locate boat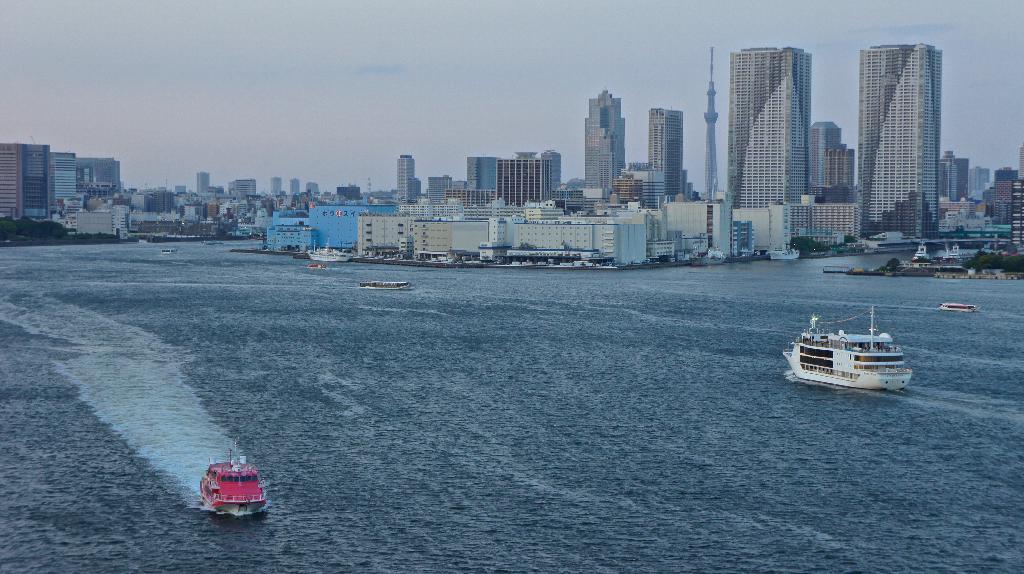
(790, 301, 923, 385)
